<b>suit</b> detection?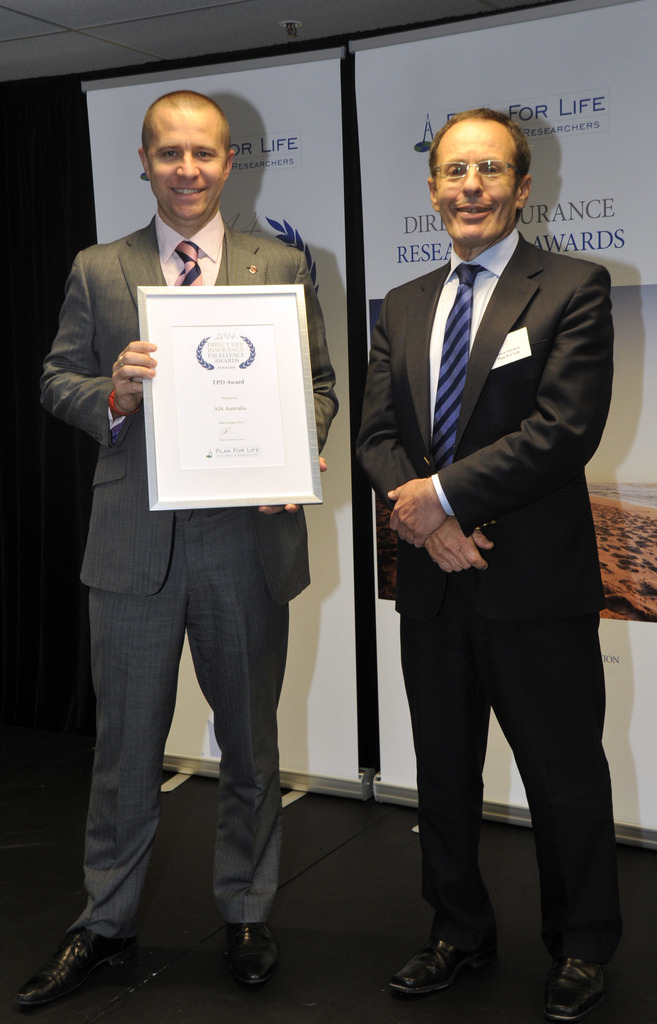
rect(305, 221, 619, 976)
